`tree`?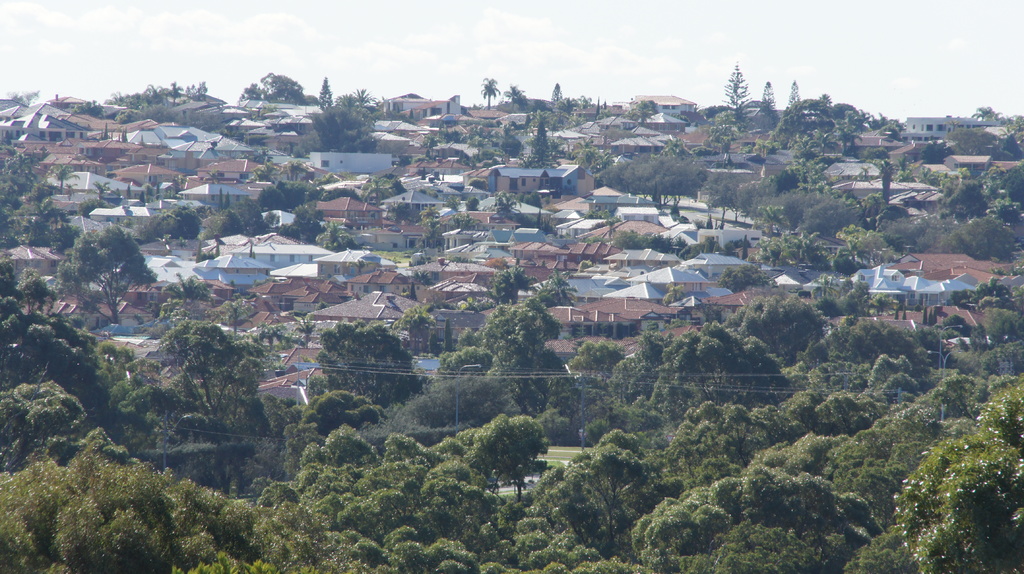
444,317,455,353
